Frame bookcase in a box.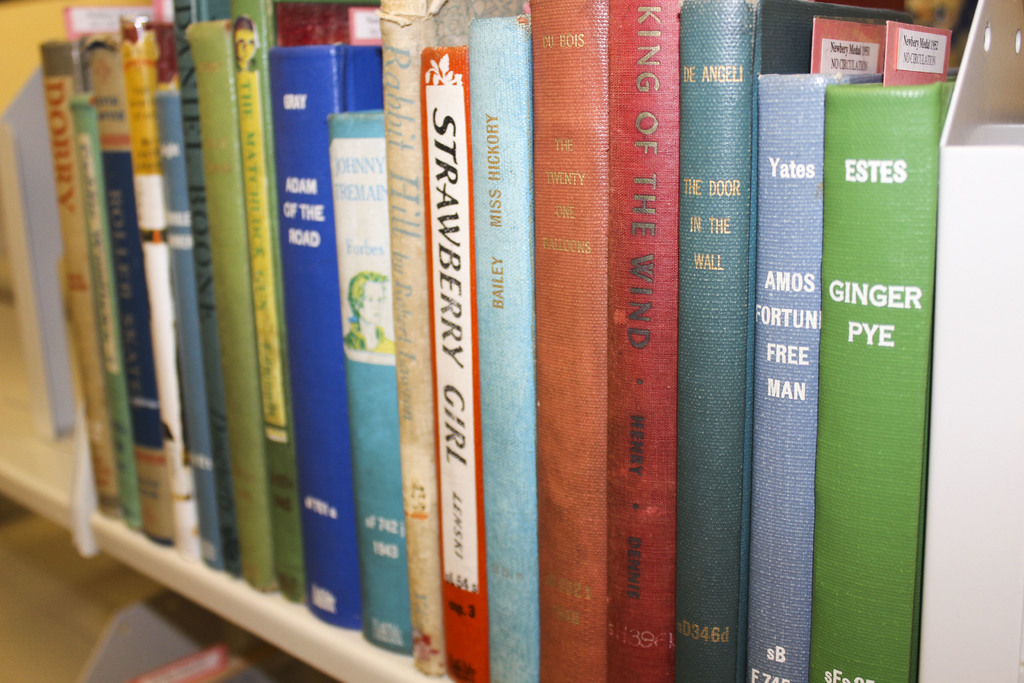
0,0,1023,677.
